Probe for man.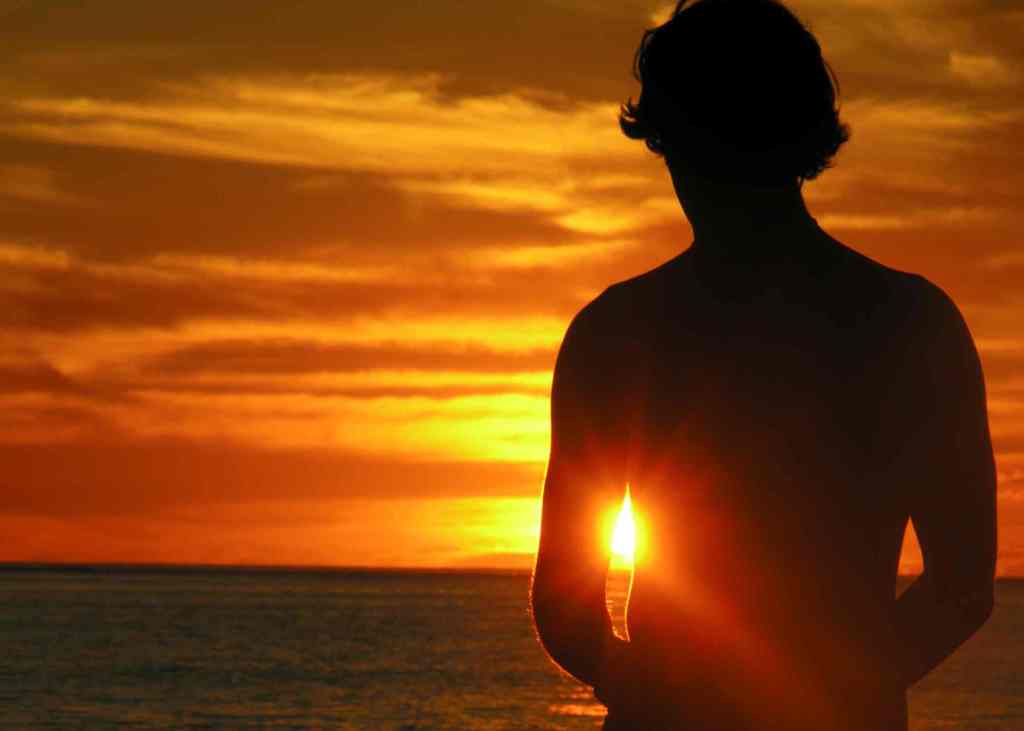
Probe result: detection(531, 0, 992, 727).
